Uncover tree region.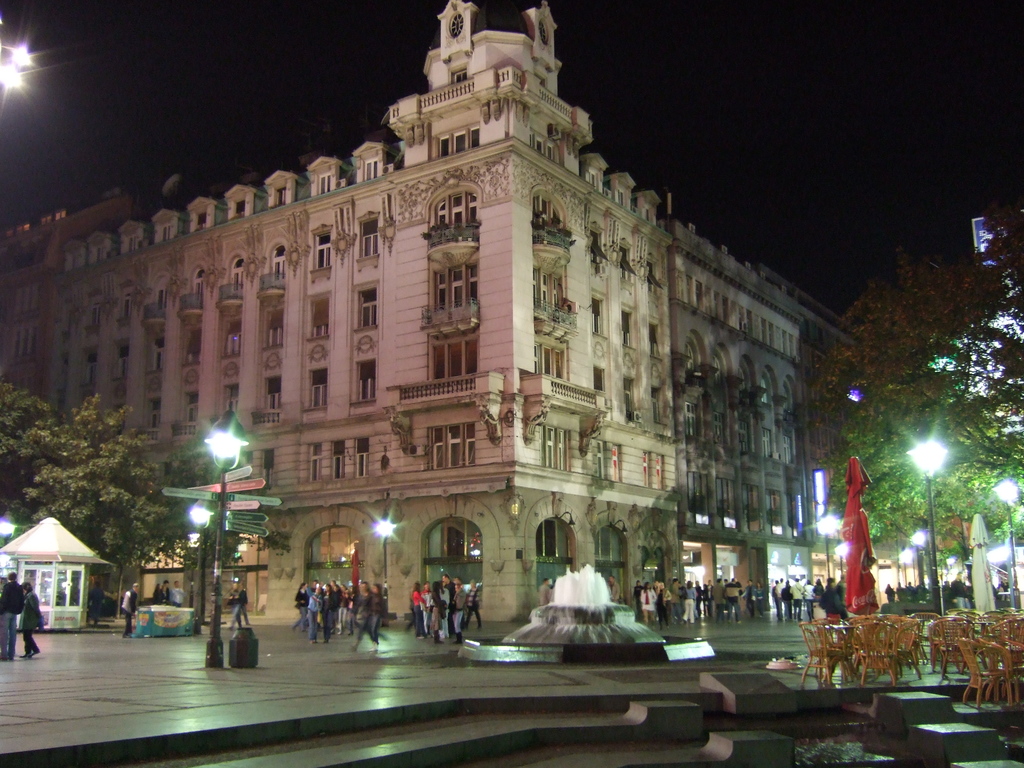
Uncovered: rect(0, 377, 31, 505).
